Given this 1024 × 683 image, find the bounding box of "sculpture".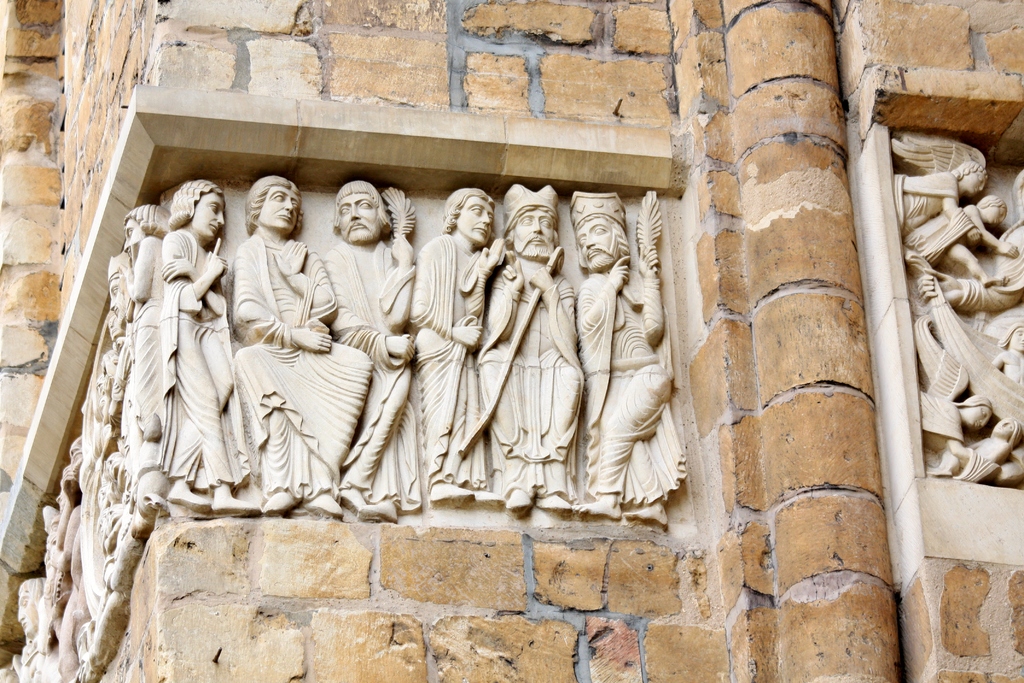
{"x1": 396, "y1": 181, "x2": 501, "y2": 499}.
